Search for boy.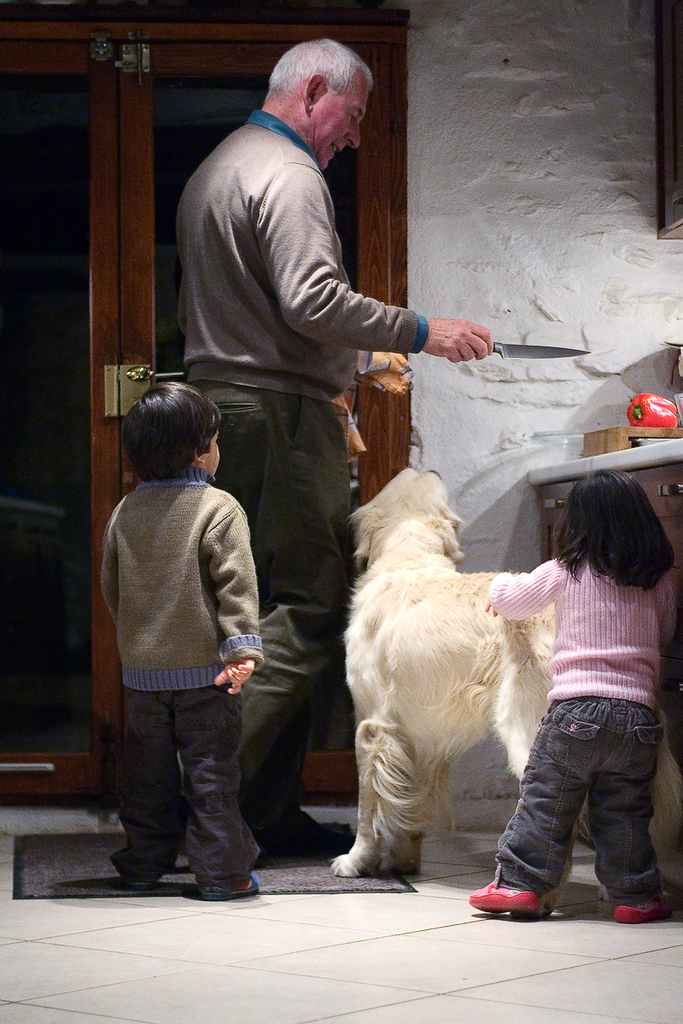
Found at <bbox>88, 375, 287, 899</bbox>.
